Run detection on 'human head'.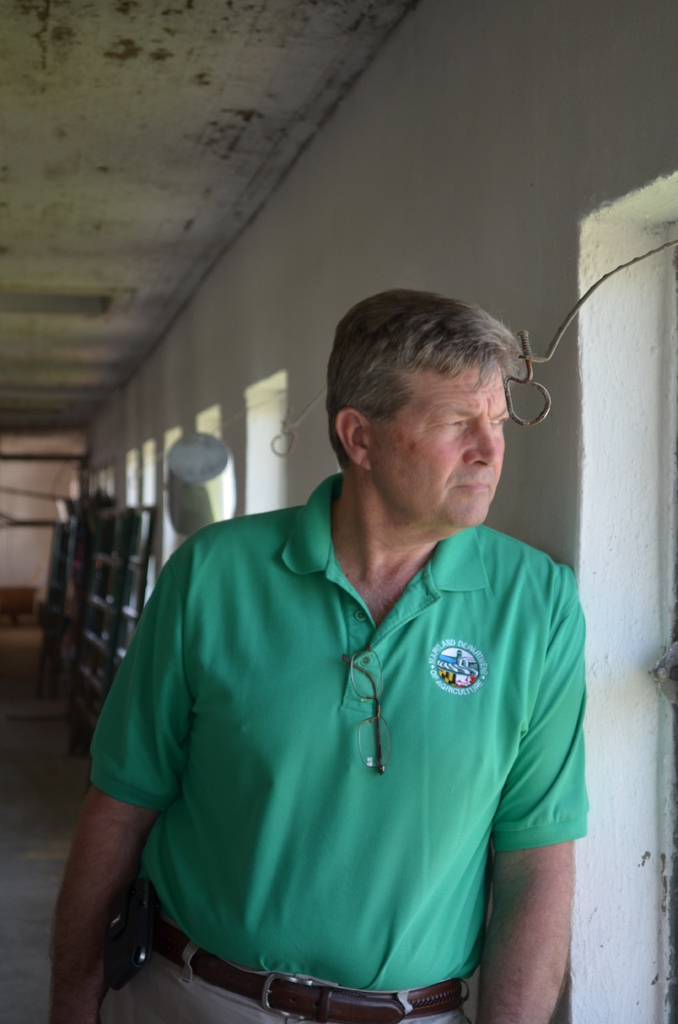
Result: box(328, 283, 533, 499).
